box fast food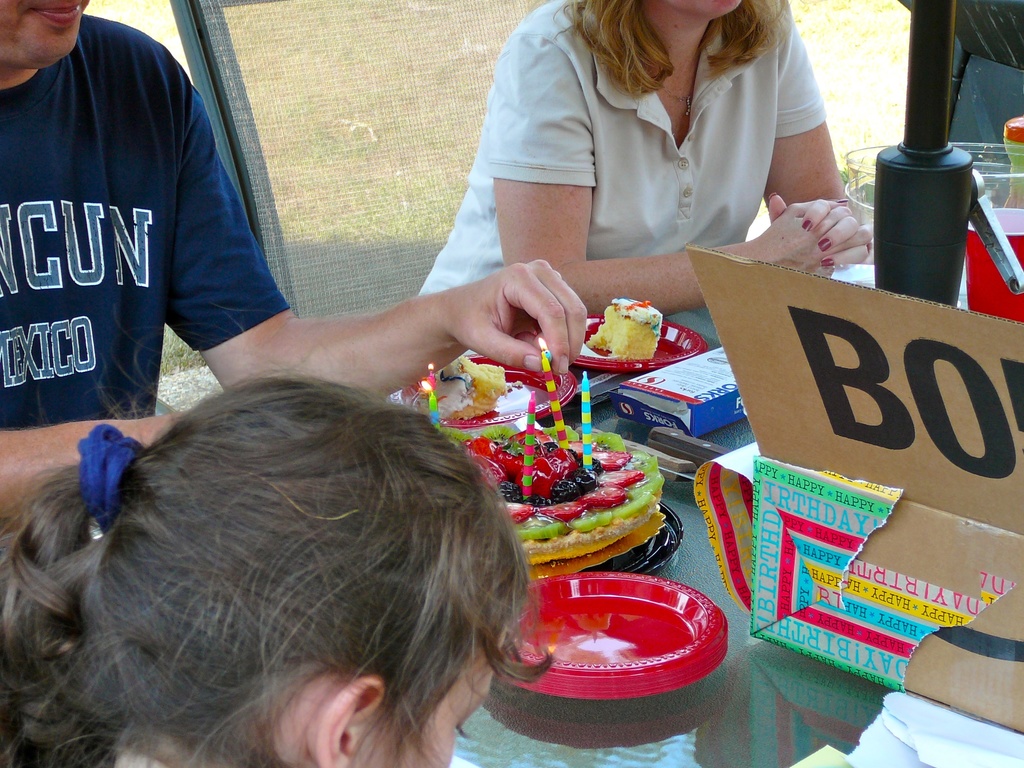
select_region(591, 298, 681, 369)
